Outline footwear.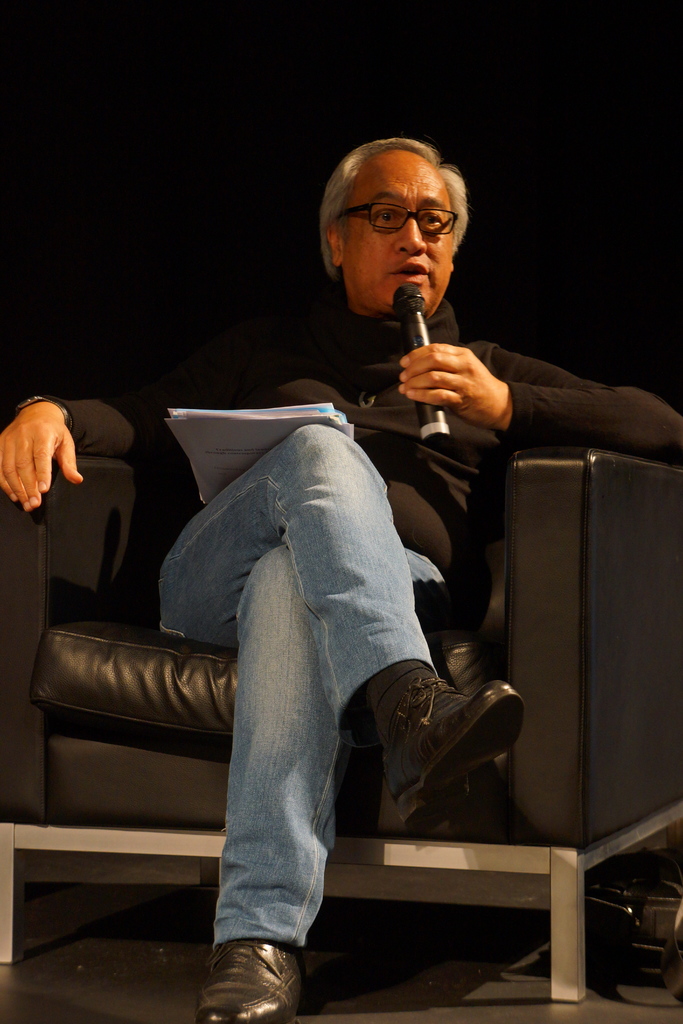
Outline: [378, 676, 520, 830].
